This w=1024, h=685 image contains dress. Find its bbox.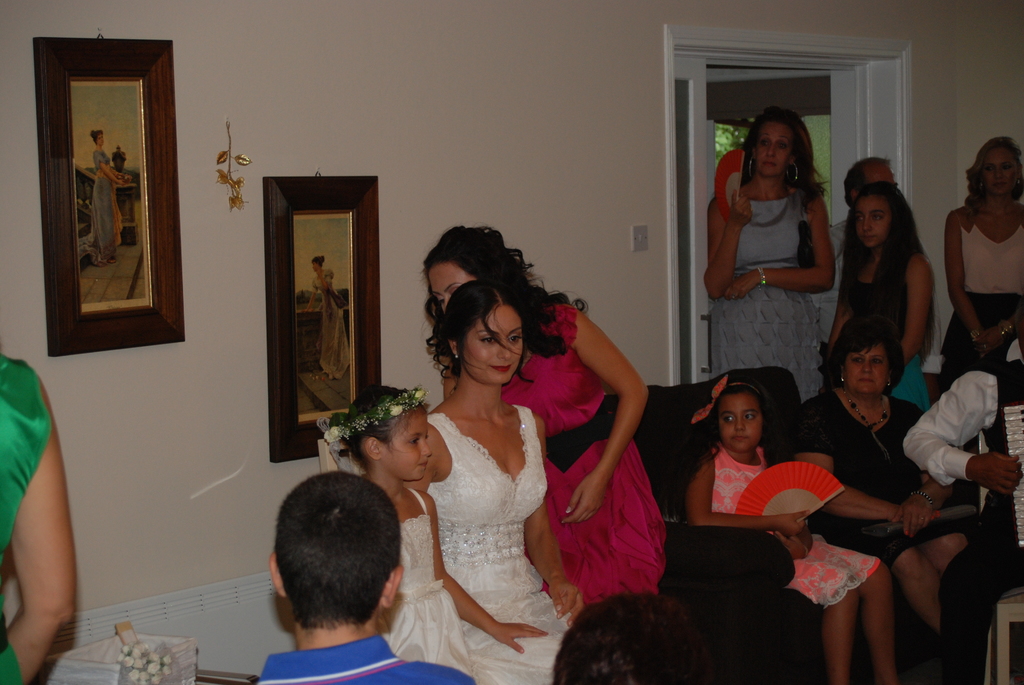
<box>935,210,1023,396</box>.
